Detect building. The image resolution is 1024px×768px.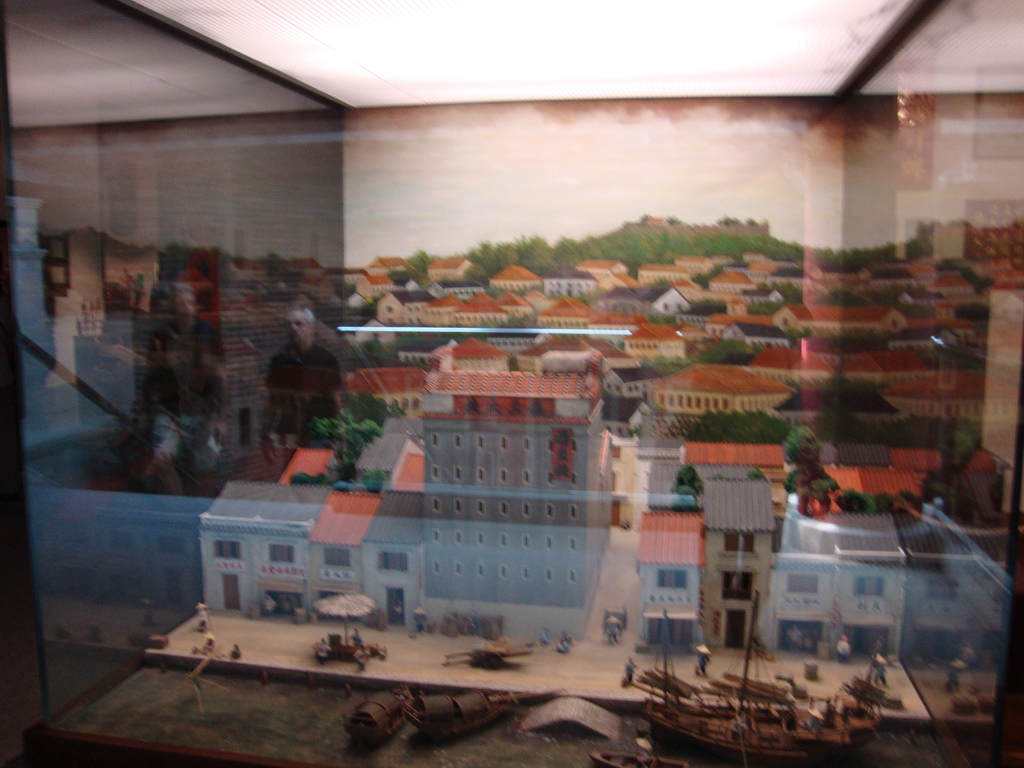
{"left": 622, "top": 213, "right": 768, "bottom": 235}.
